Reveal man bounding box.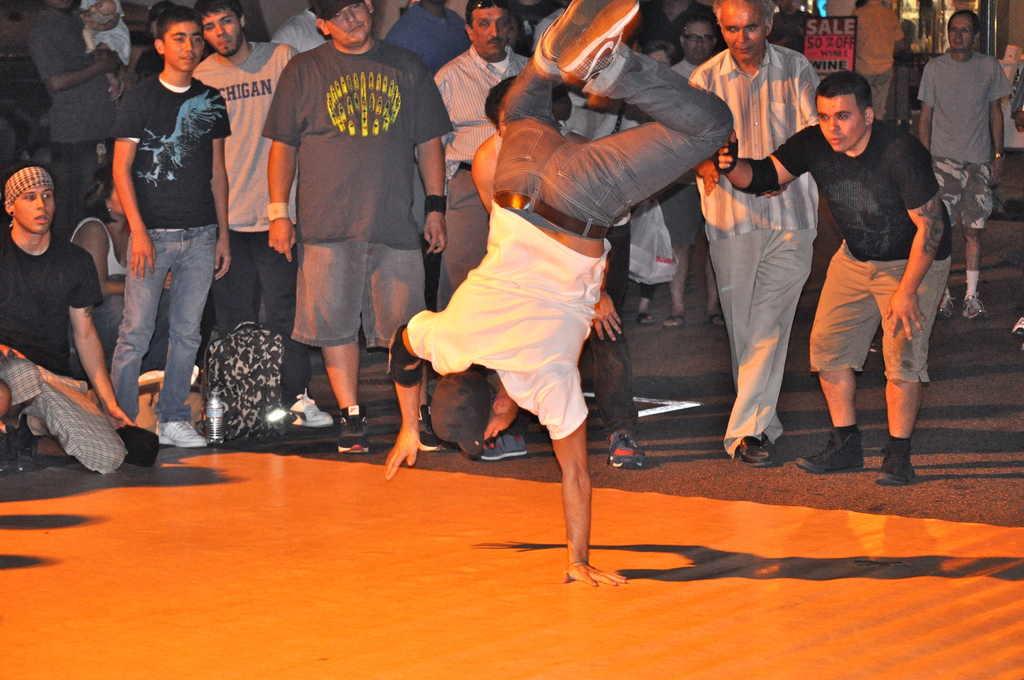
Revealed: 765,0,812,47.
